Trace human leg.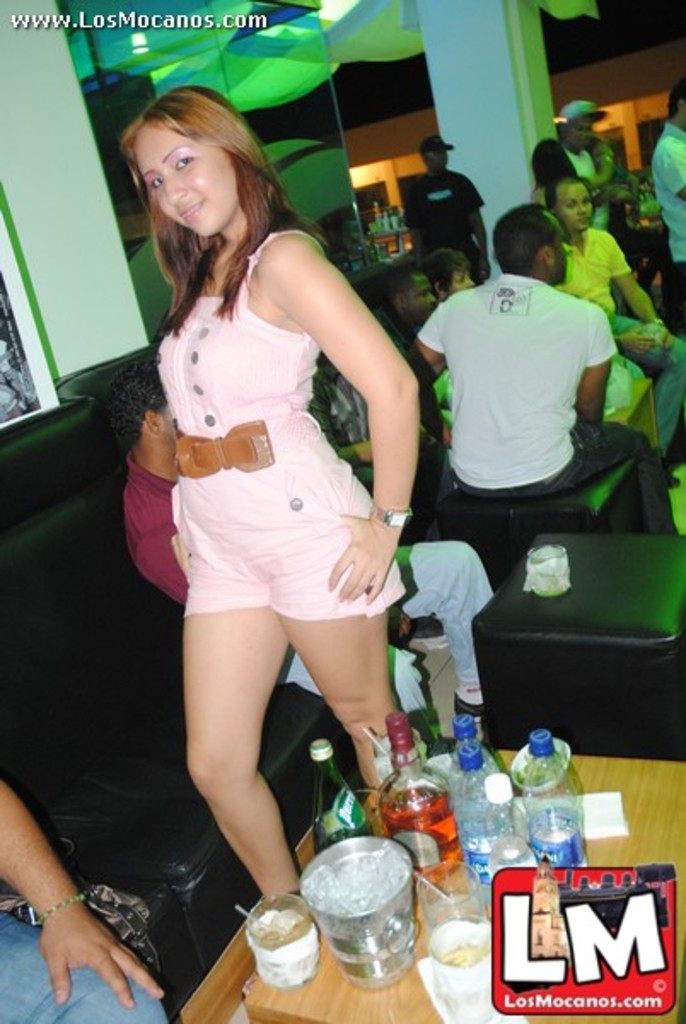
Traced to BBox(3, 910, 169, 1022).
